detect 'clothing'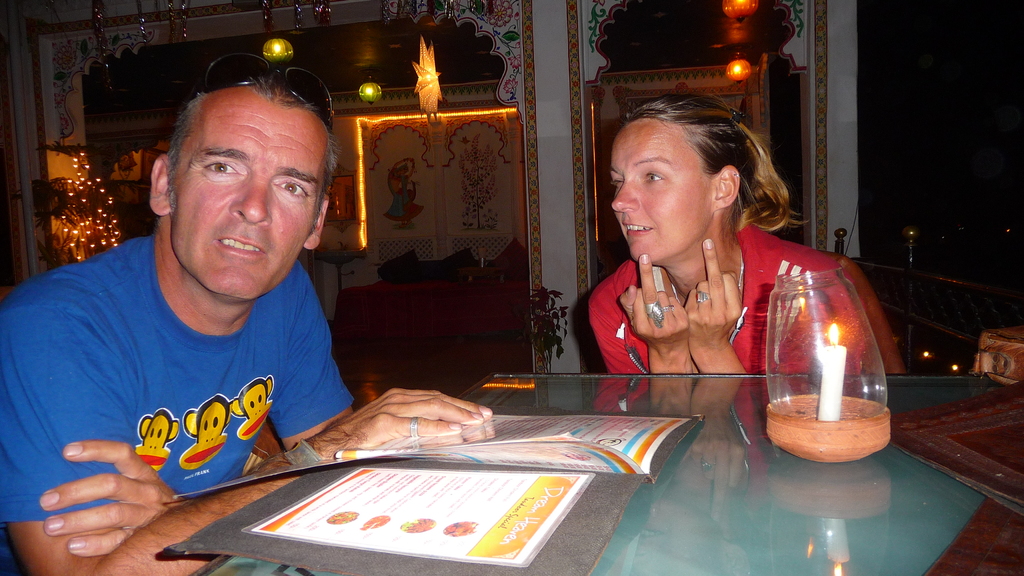
[x1=579, y1=224, x2=898, y2=439]
